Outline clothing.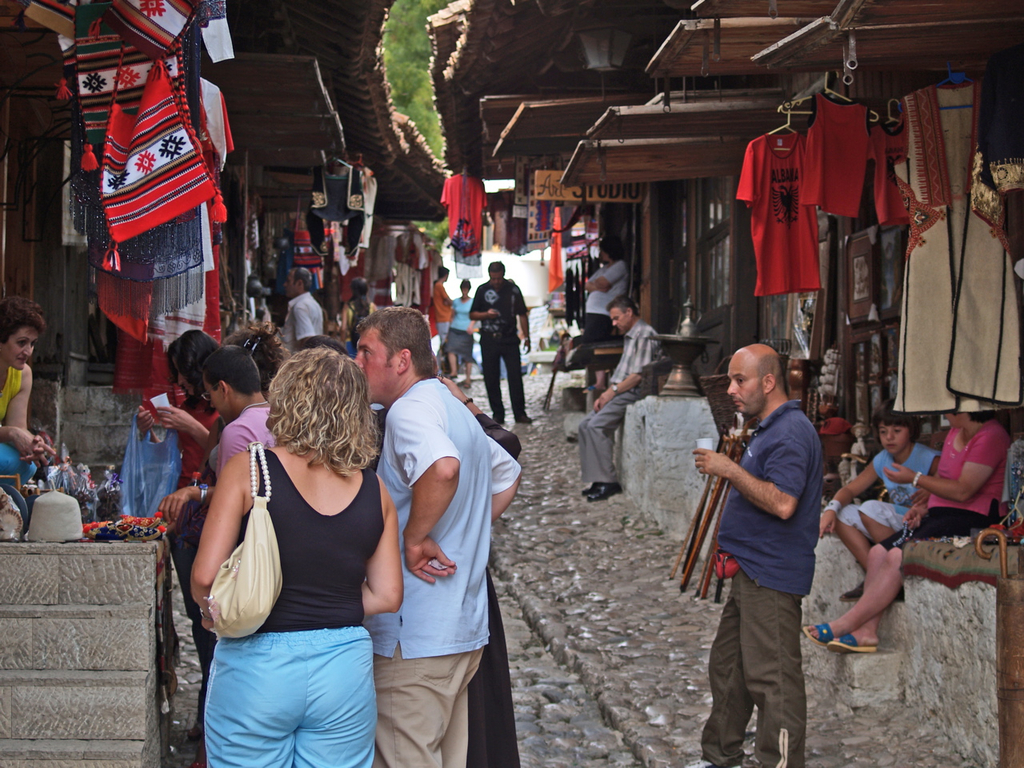
Outline: region(797, 84, 875, 222).
